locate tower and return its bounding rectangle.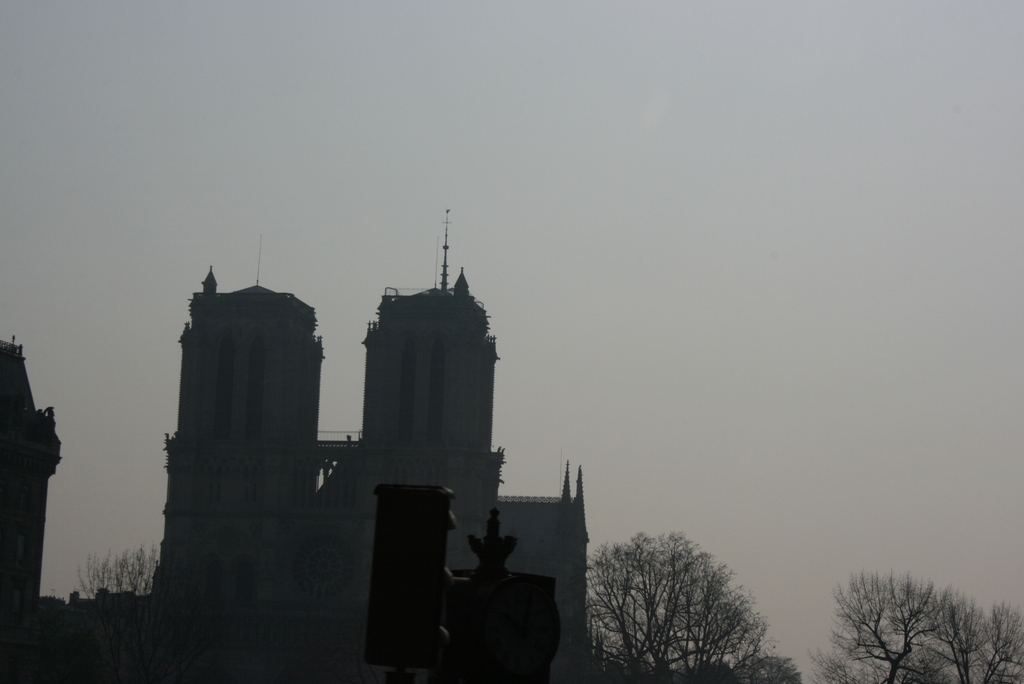
[160, 271, 316, 661].
